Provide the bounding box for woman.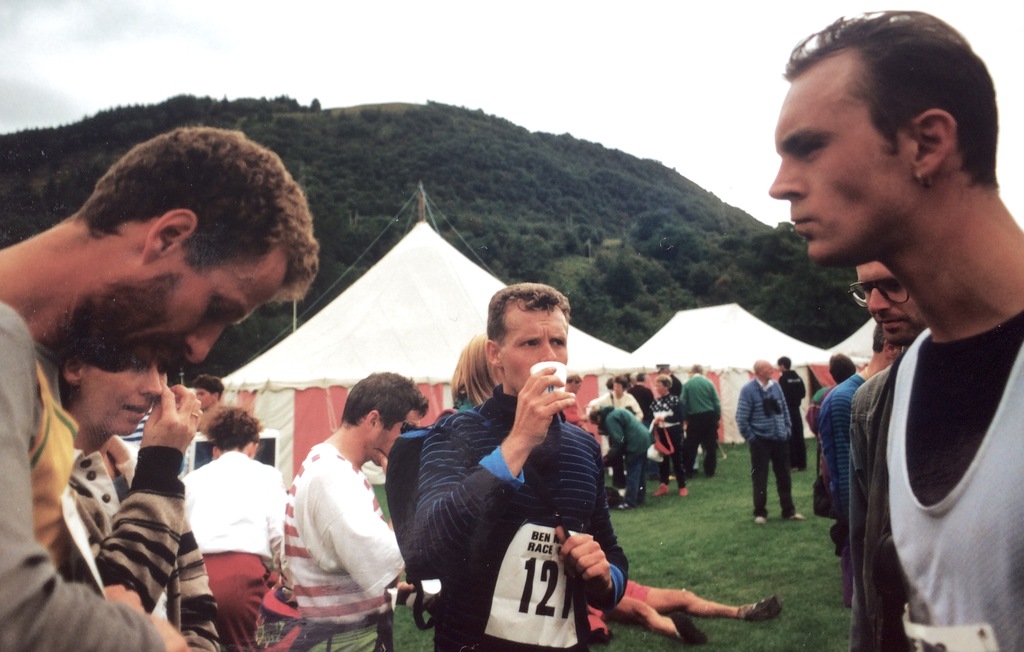
box(649, 366, 689, 499).
